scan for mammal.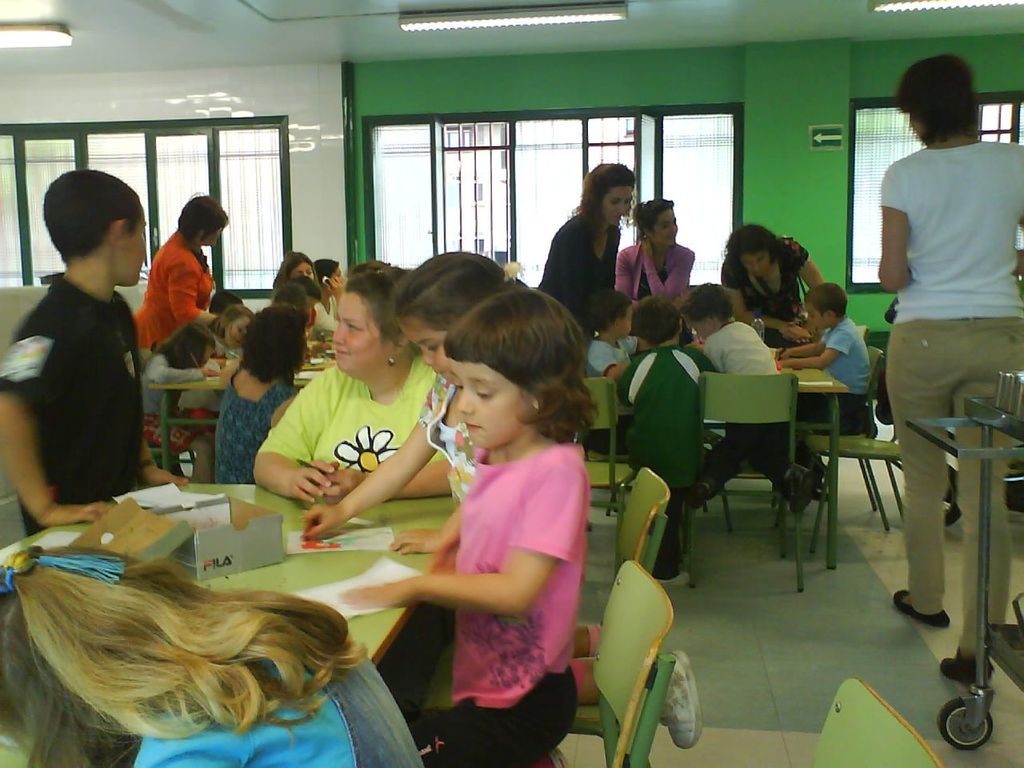
Scan result: locate(248, 254, 462, 506).
